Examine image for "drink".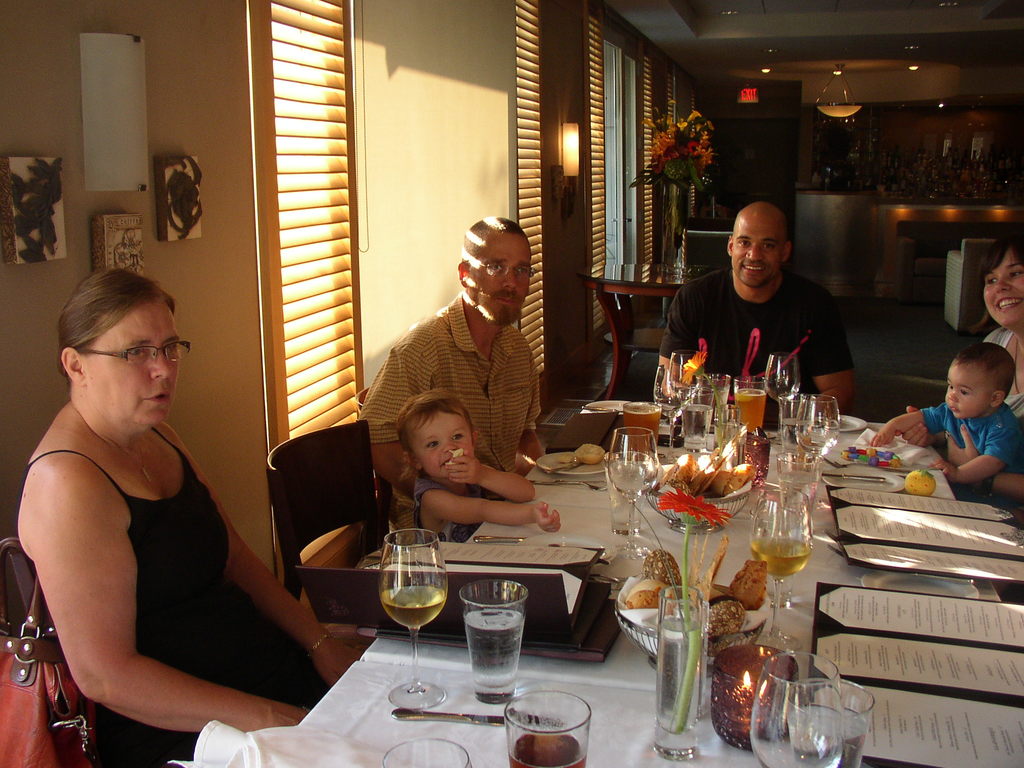
Examination result: bbox=[625, 408, 661, 460].
